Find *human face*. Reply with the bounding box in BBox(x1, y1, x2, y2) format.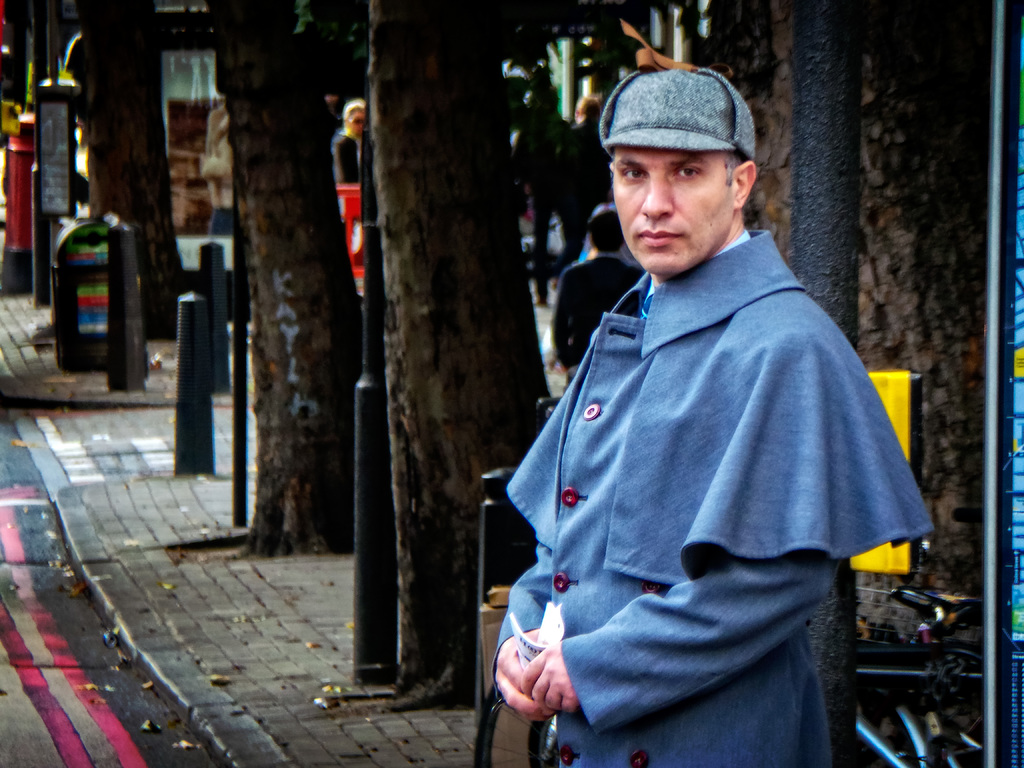
BBox(348, 110, 361, 132).
